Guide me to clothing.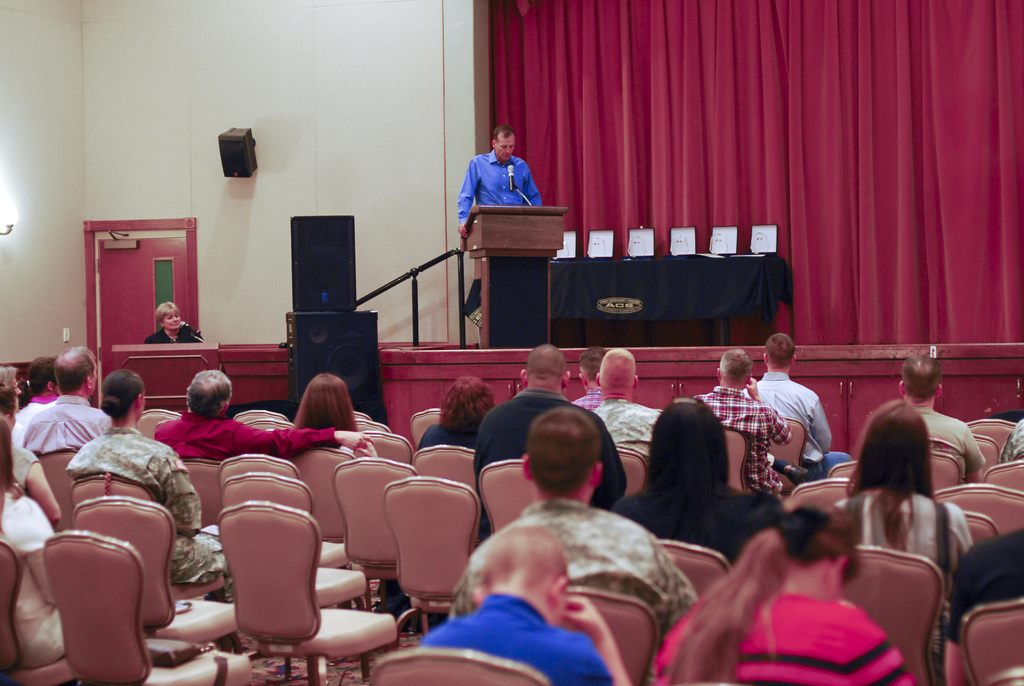
Guidance: detection(744, 375, 847, 471).
